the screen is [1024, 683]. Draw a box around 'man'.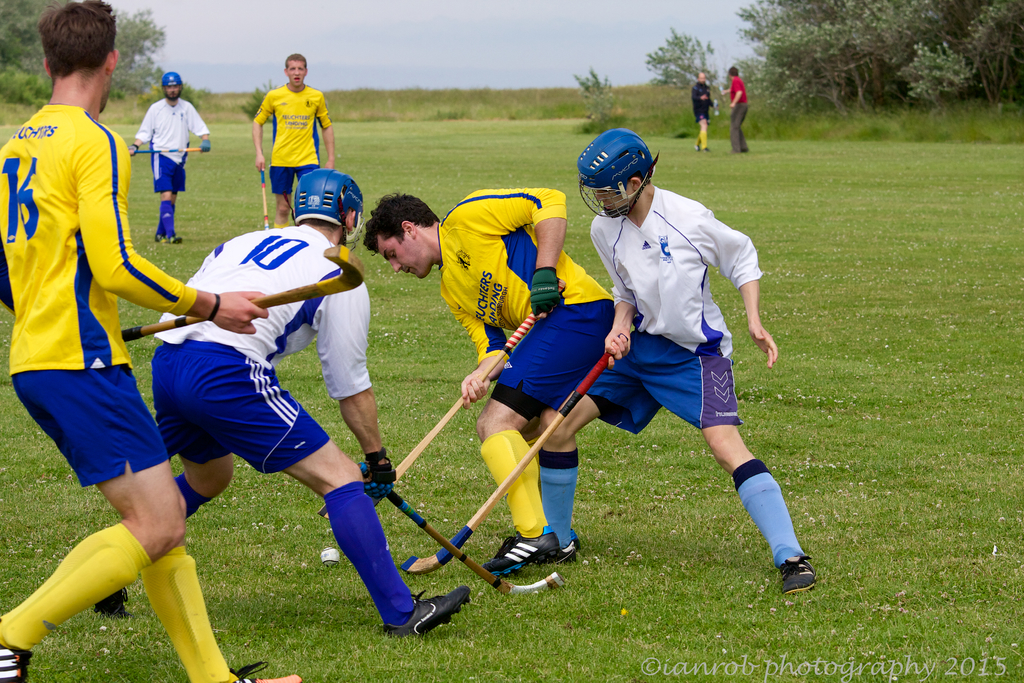
(left=94, top=169, right=468, bottom=635).
